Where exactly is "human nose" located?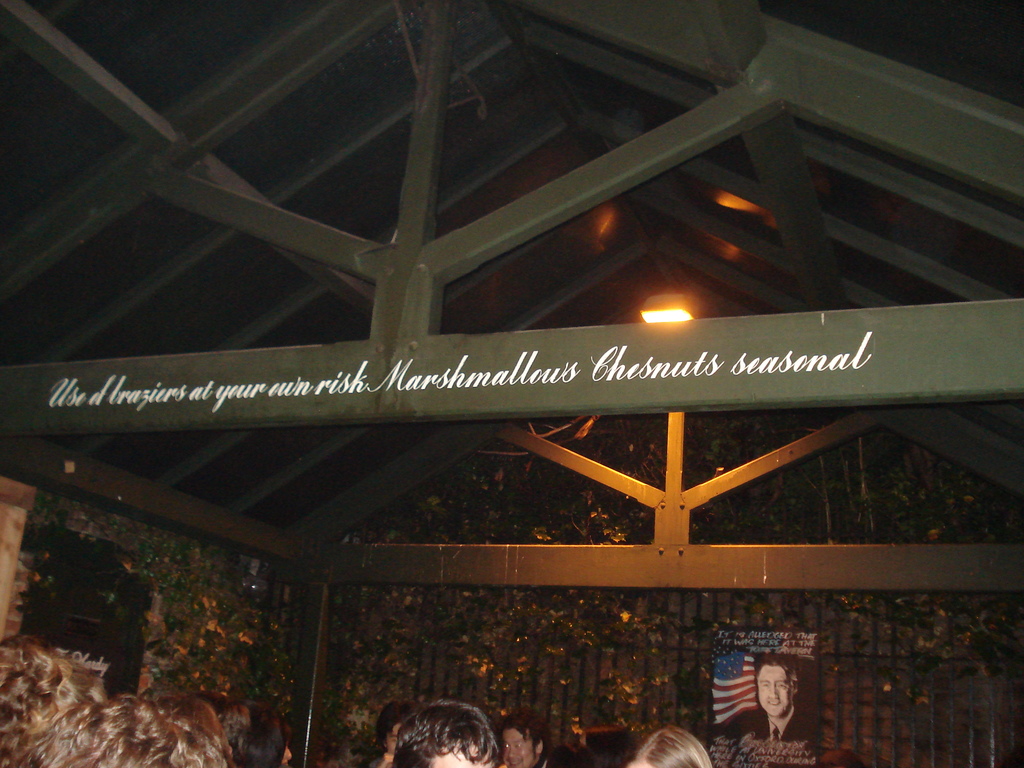
Its bounding box is [771, 679, 778, 696].
